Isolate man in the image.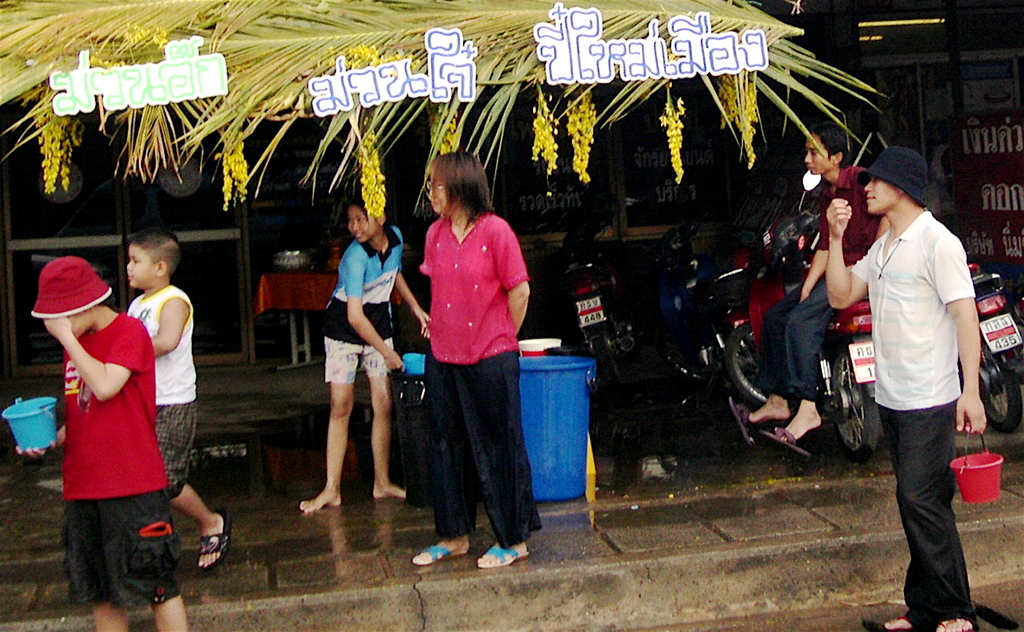
Isolated region: <box>747,124,884,439</box>.
